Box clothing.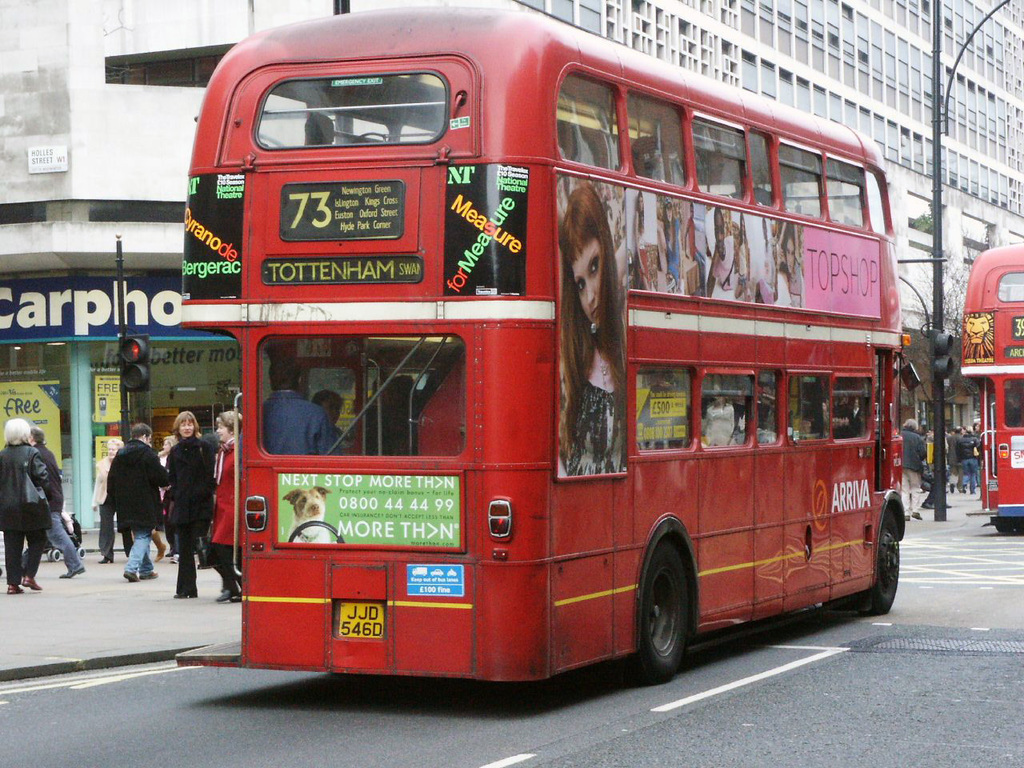
{"x1": 898, "y1": 430, "x2": 926, "y2": 514}.
